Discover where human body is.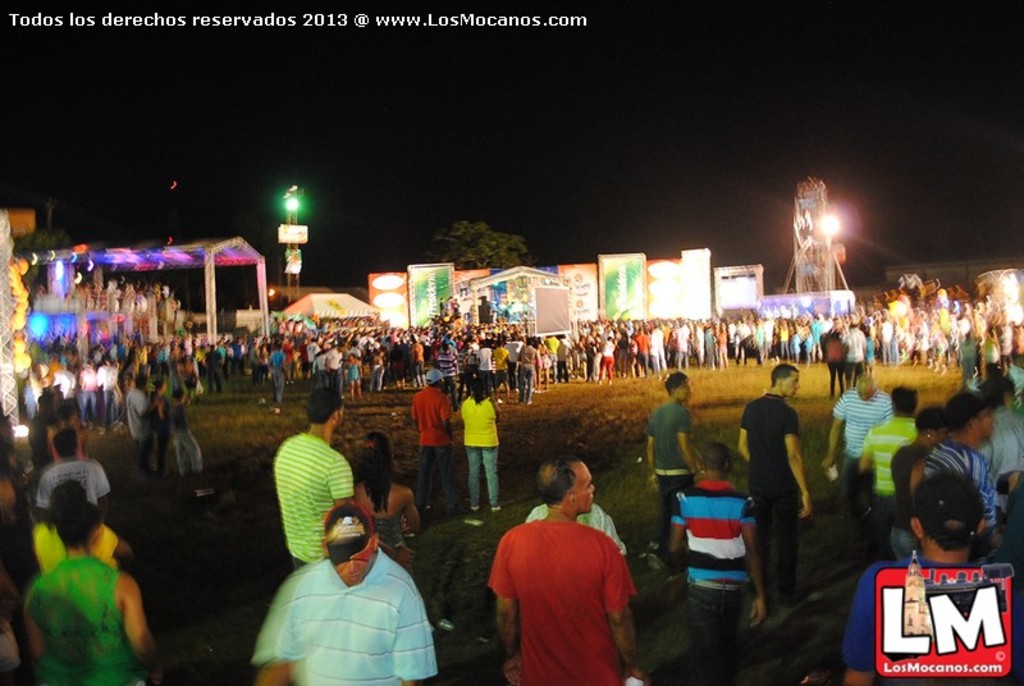
Discovered at box=[841, 557, 1023, 685].
